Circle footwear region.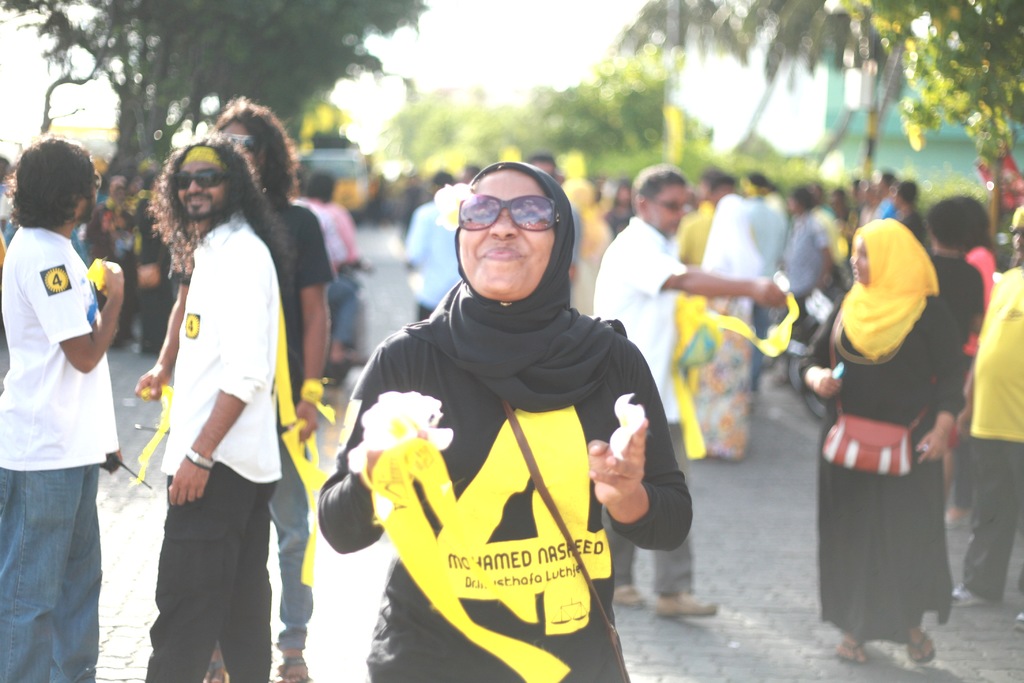
Region: {"left": 1015, "top": 608, "right": 1023, "bottom": 634}.
